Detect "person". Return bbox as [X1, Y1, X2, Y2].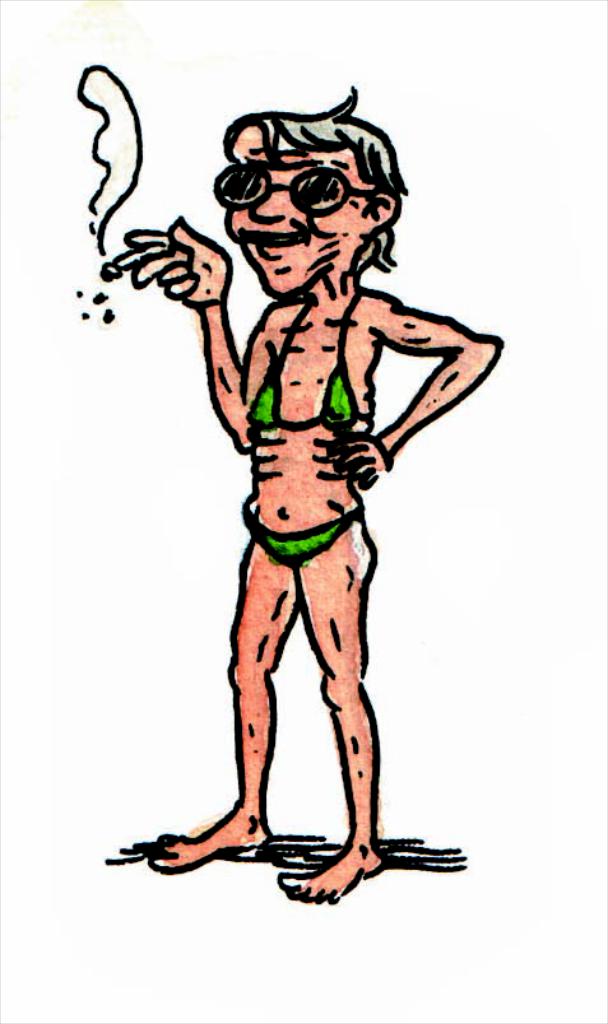
[115, 93, 484, 876].
